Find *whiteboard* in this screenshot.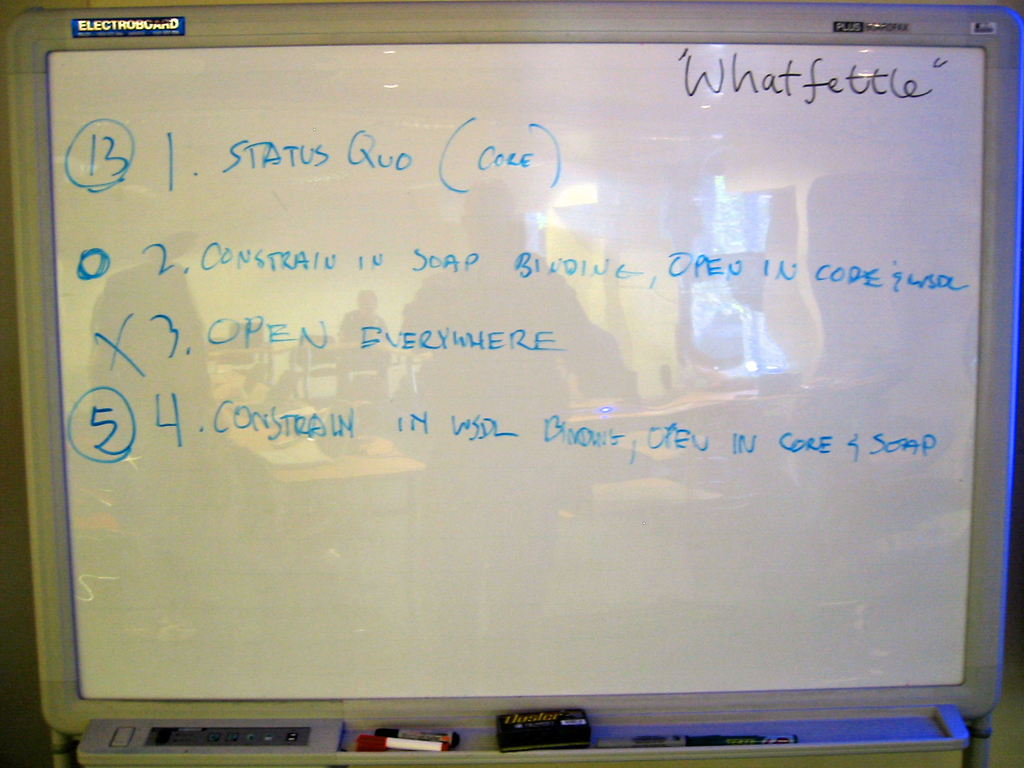
The bounding box for *whiteboard* is 0, 0, 1023, 735.
